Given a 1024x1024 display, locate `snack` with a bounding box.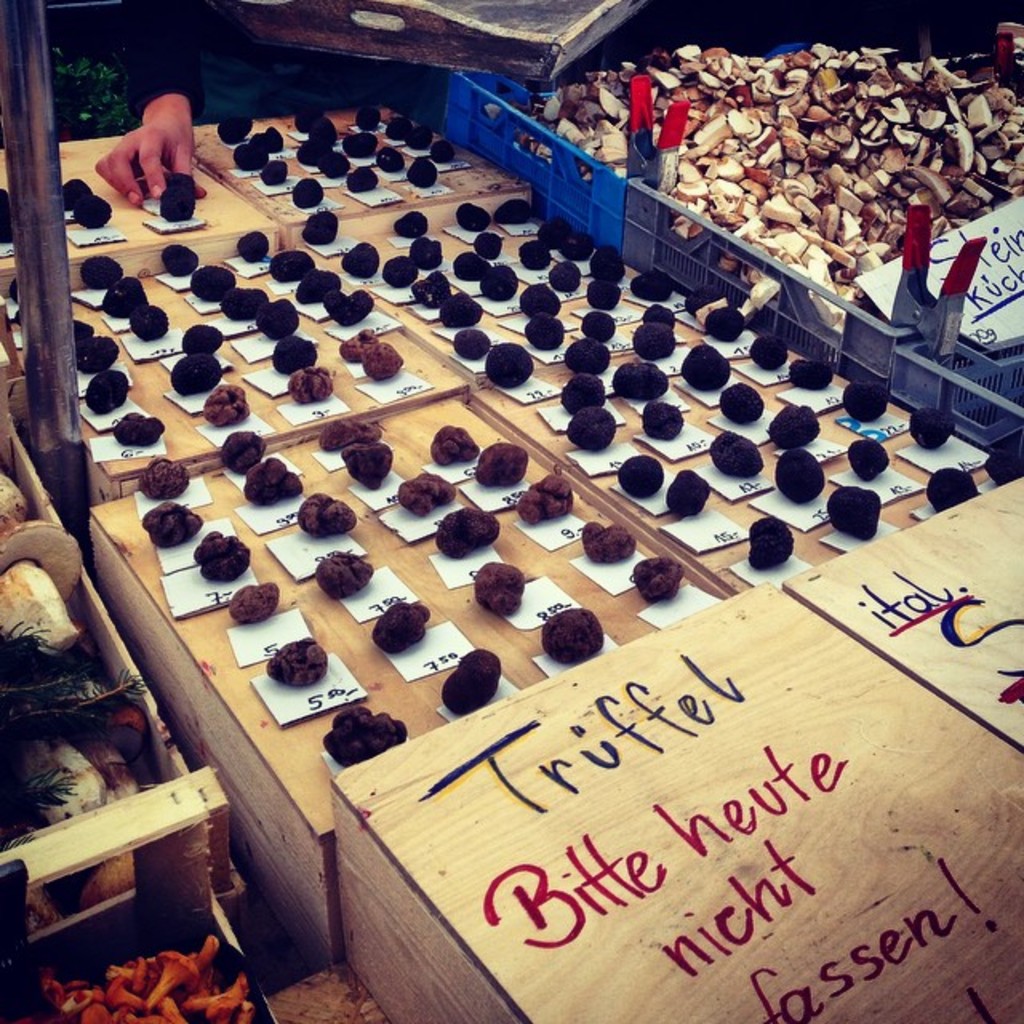
Located: [left=632, top=555, right=683, bottom=605].
